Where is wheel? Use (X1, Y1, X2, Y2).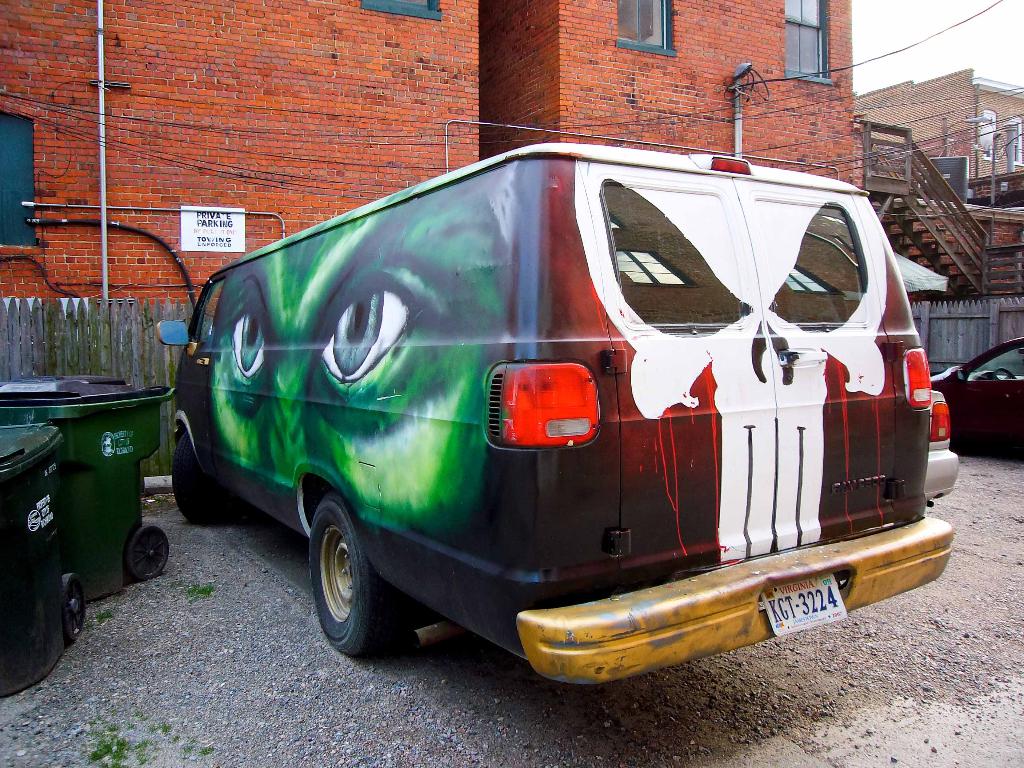
(62, 573, 86, 641).
